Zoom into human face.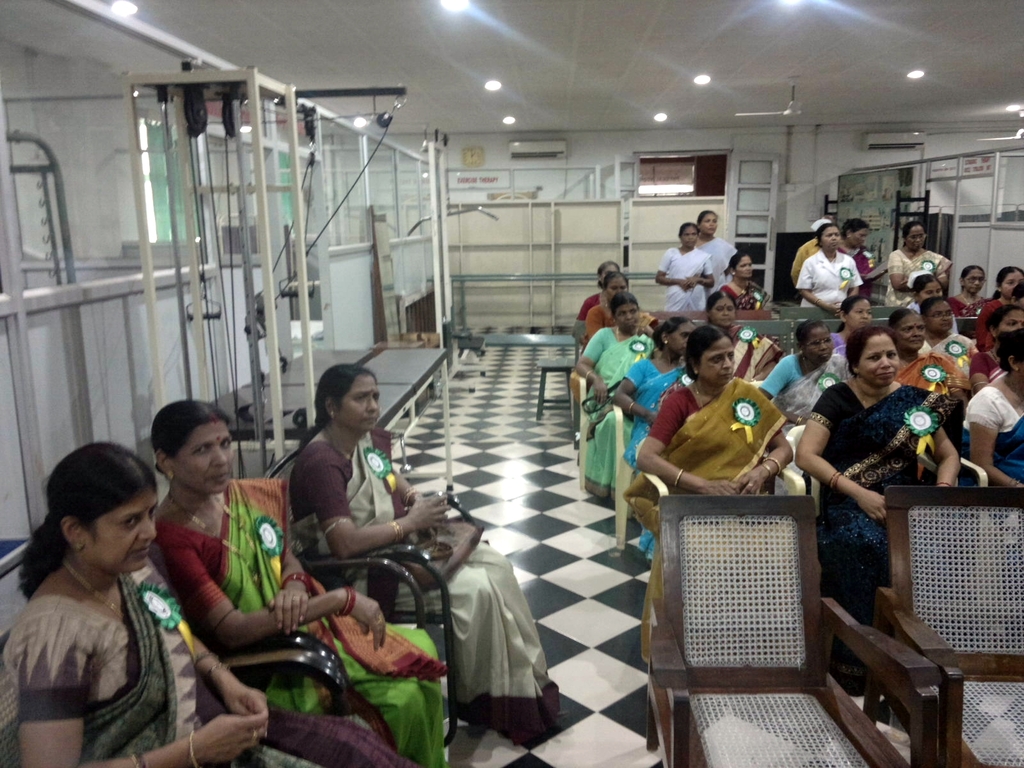
Zoom target: (967, 270, 984, 292).
